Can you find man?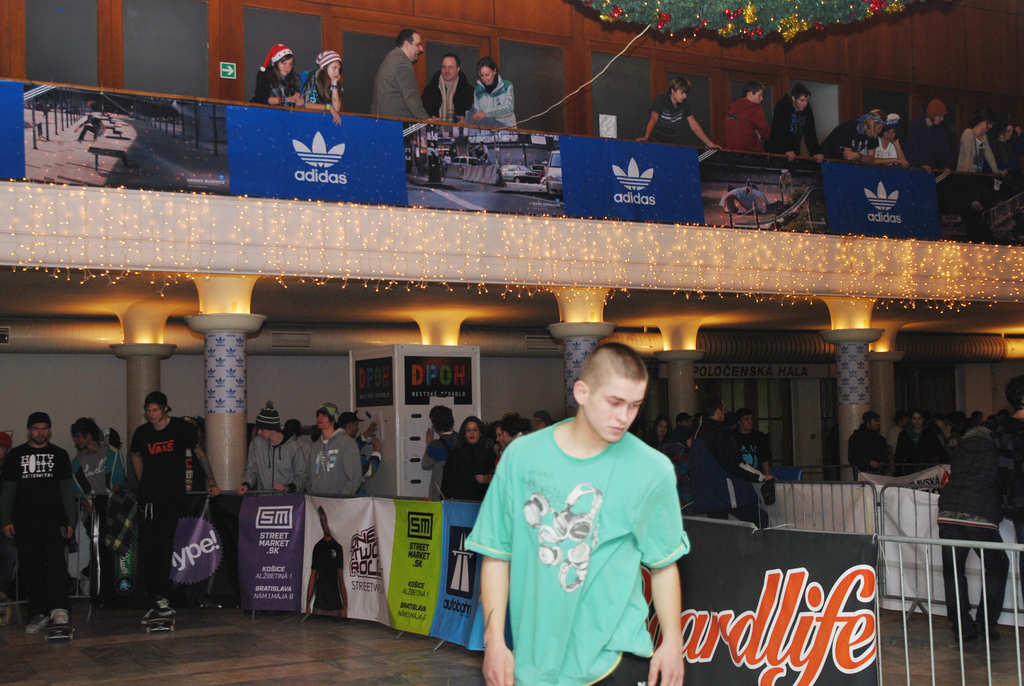
Yes, bounding box: detection(0, 409, 86, 637).
